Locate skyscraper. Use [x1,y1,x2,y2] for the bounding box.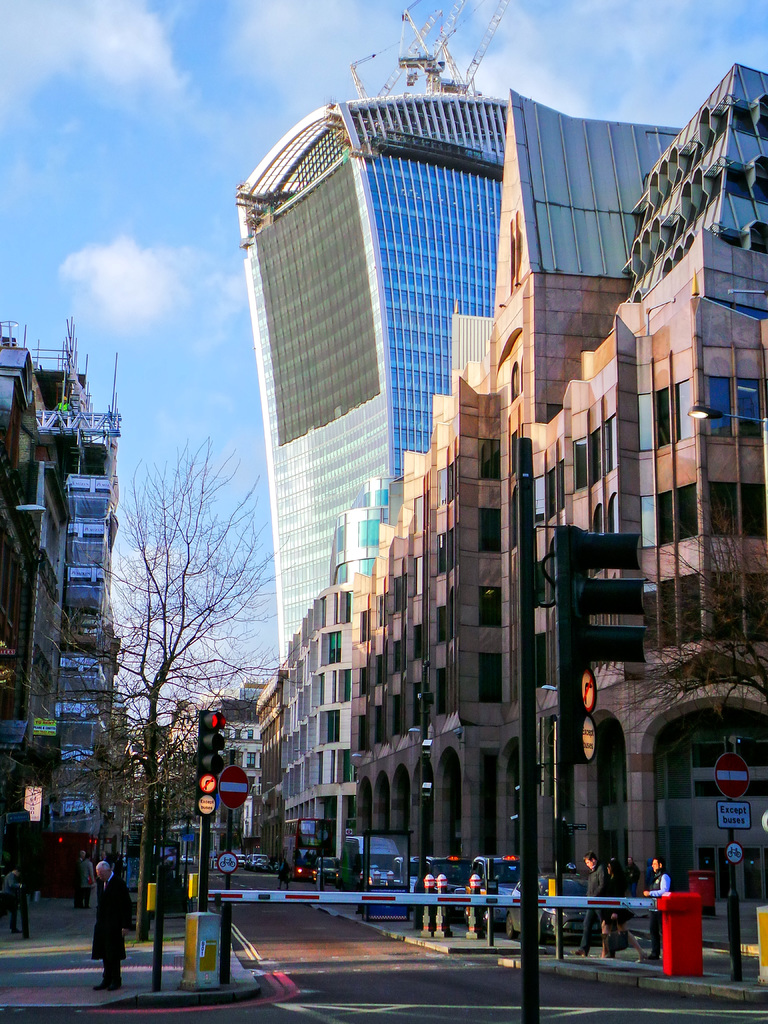
[253,45,678,896].
